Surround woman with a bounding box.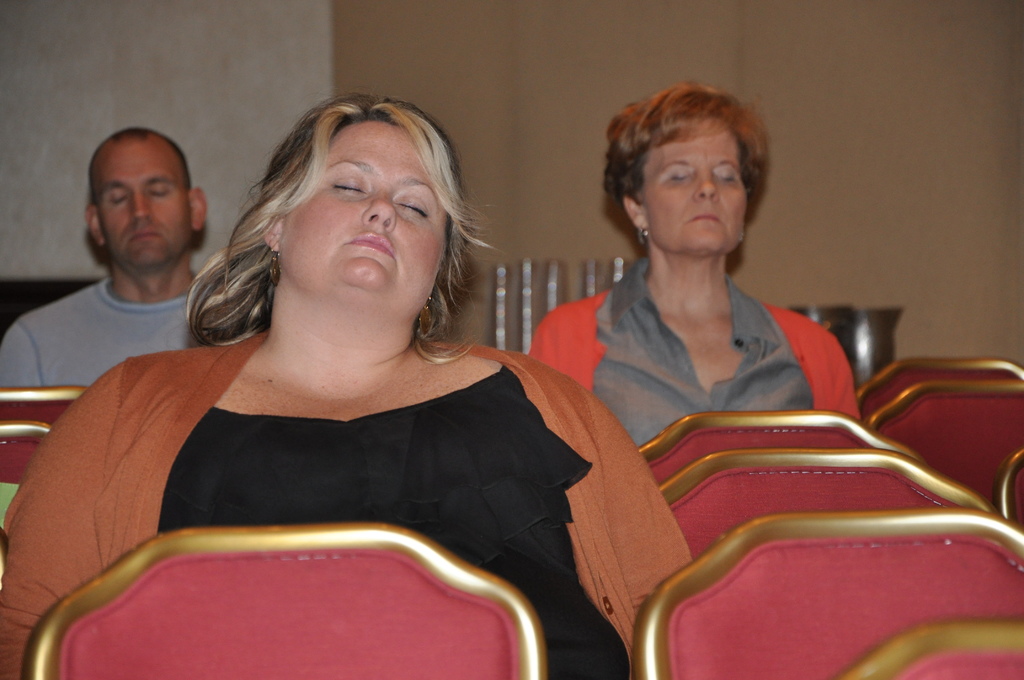
bbox(527, 79, 859, 444).
